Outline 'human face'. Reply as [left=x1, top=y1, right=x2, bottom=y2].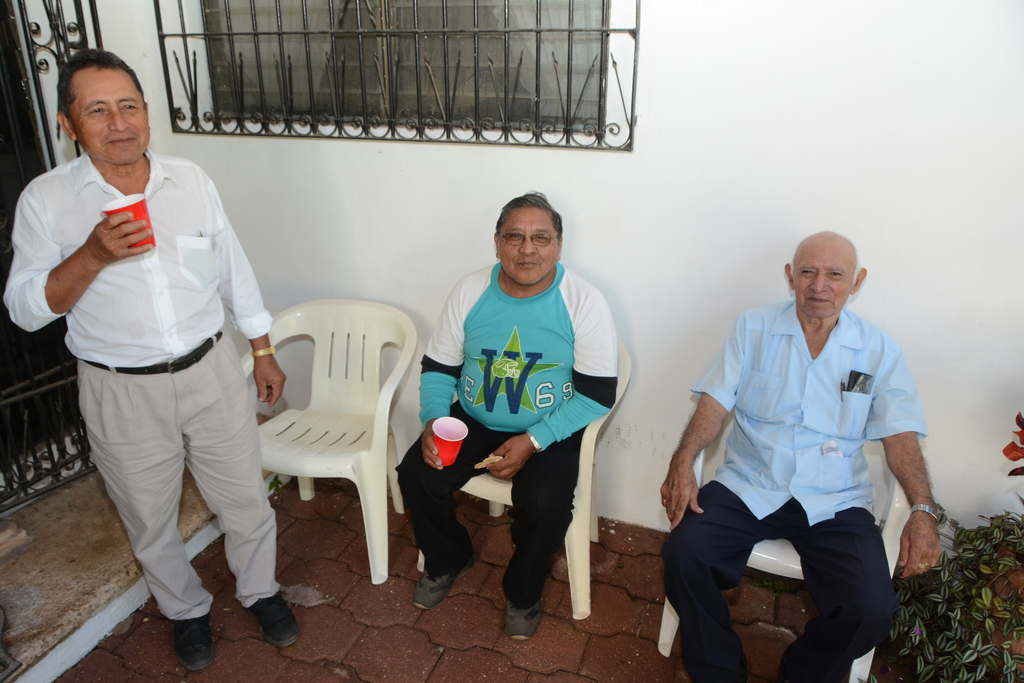
[left=496, top=205, right=554, bottom=284].
